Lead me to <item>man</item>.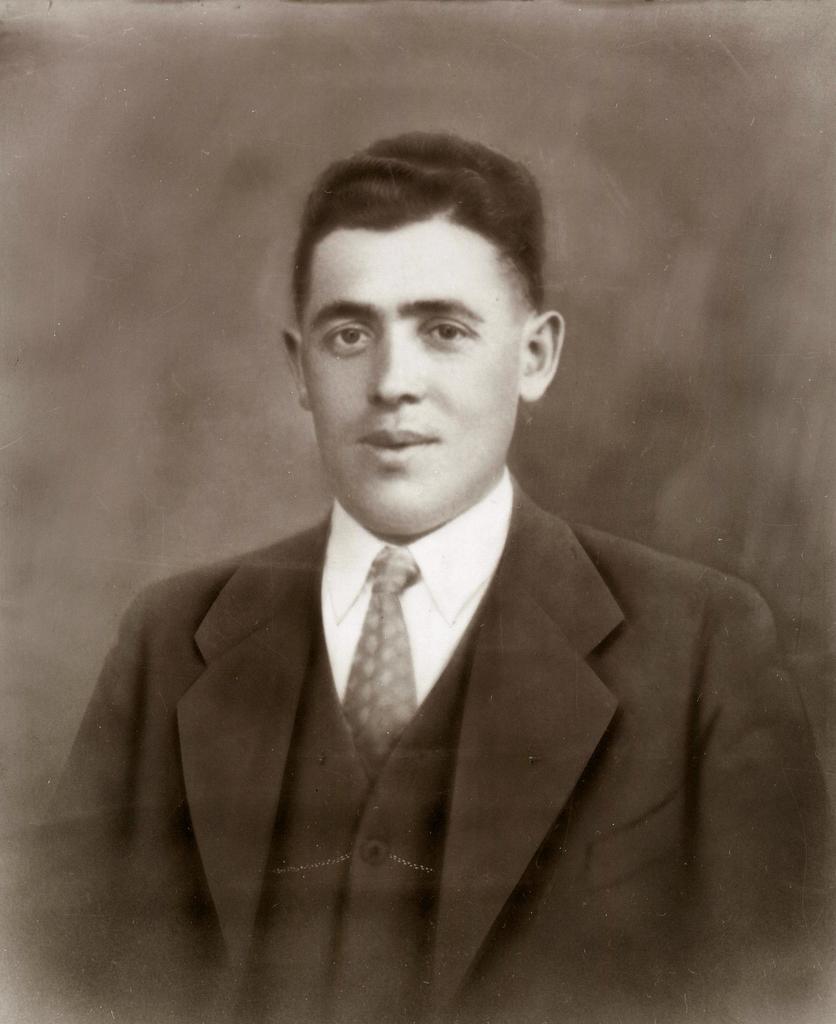
Lead to <bbox>45, 143, 818, 983</bbox>.
